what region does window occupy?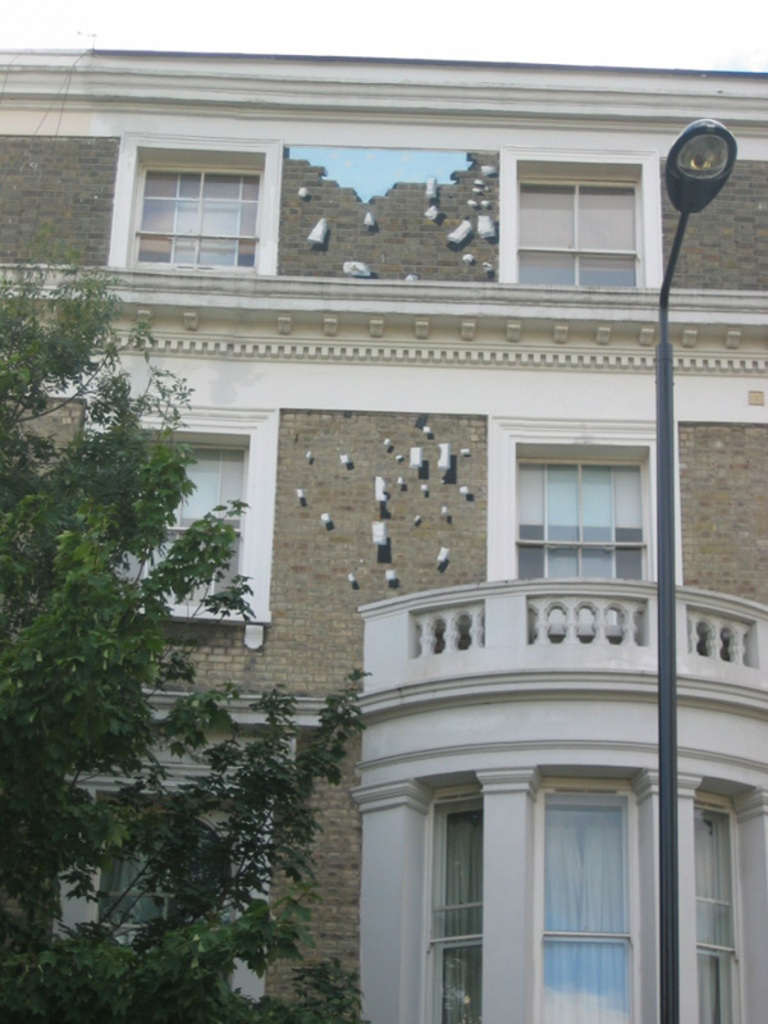
(left=132, top=148, right=262, bottom=269).
